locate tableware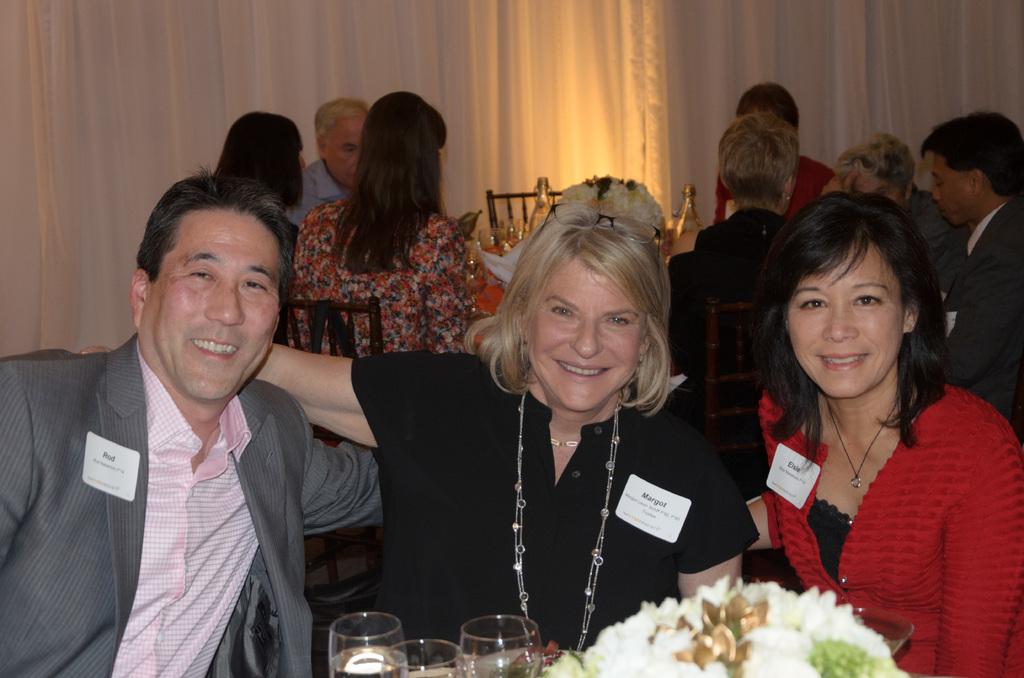
locate(464, 228, 504, 265)
